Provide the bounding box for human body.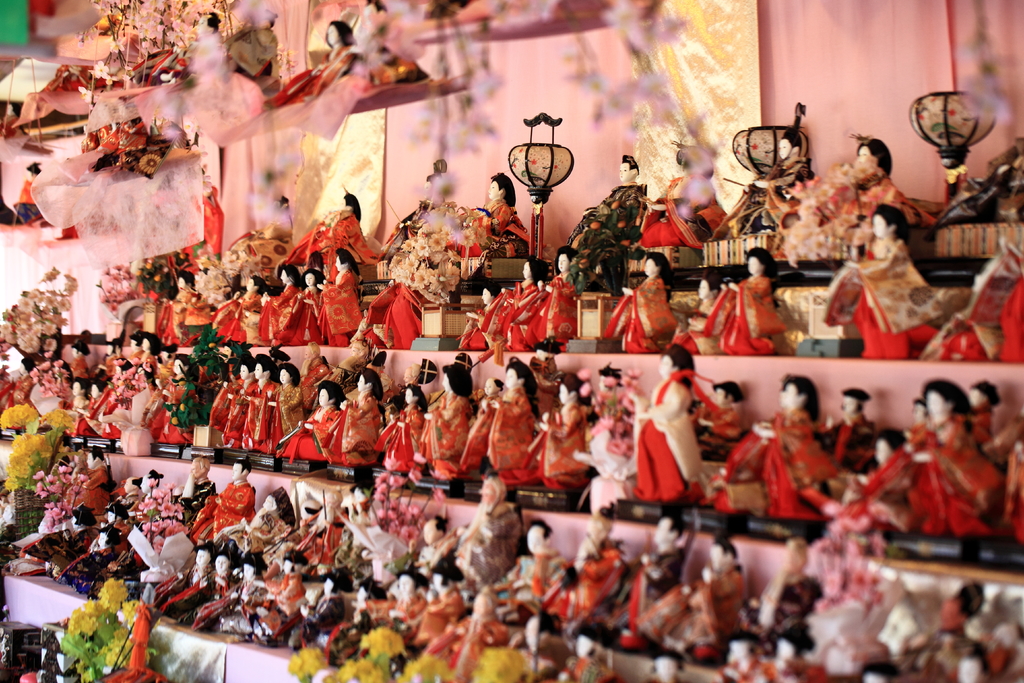
<box>468,173,541,276</box>.
